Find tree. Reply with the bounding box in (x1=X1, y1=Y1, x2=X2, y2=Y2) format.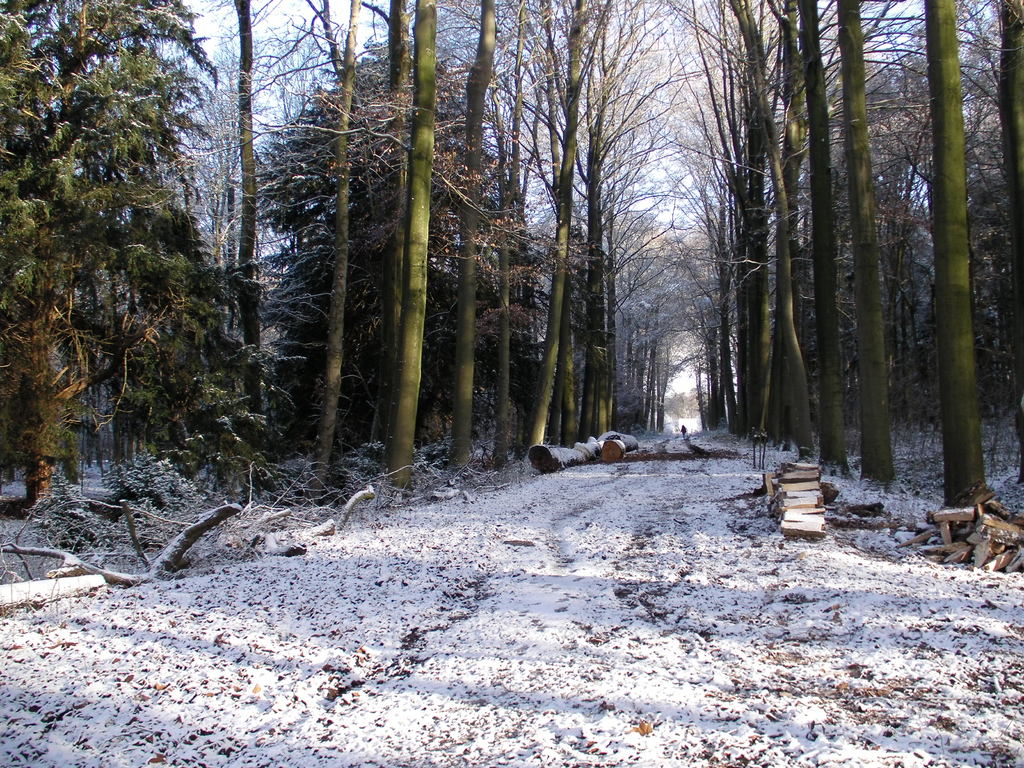
(x1=680, y1=1, x2=795, y2=440).
